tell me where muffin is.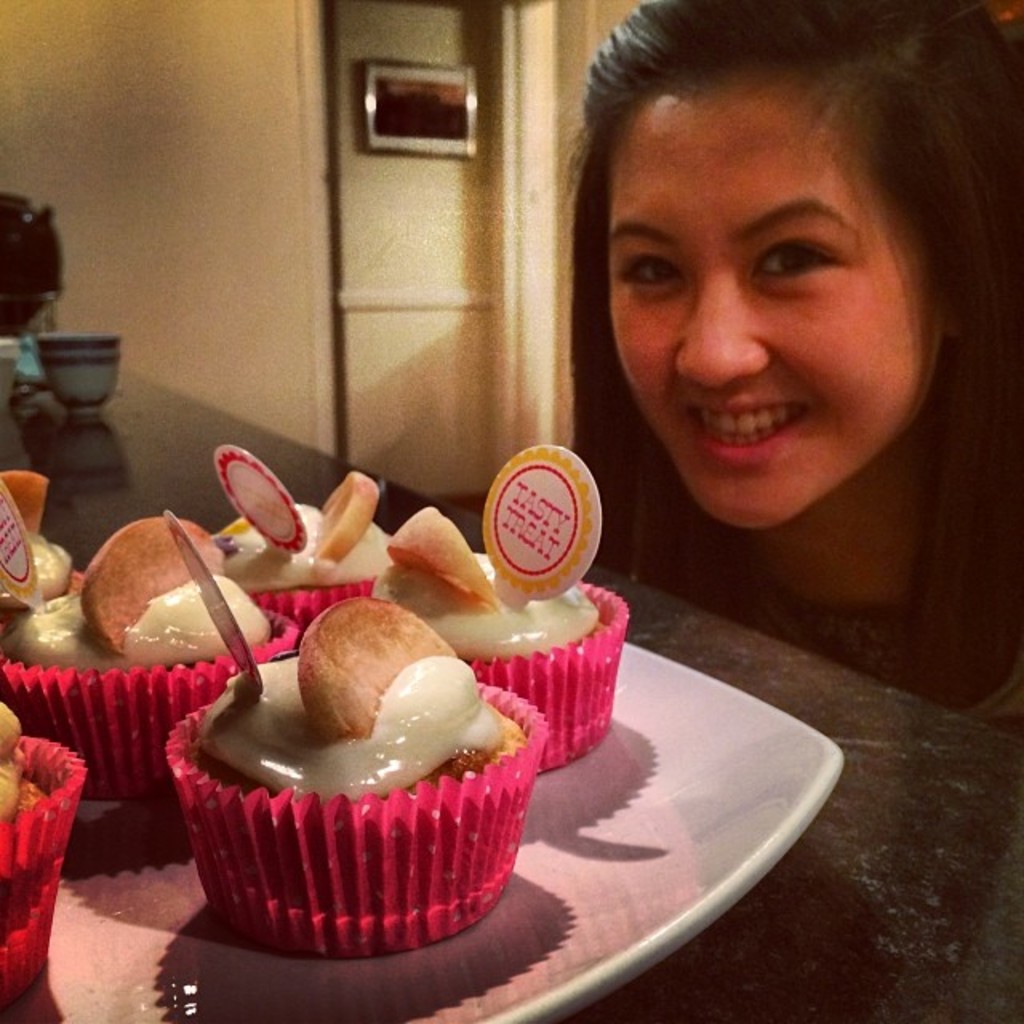
muffin is at BBox(0, 514, 294, 802).
